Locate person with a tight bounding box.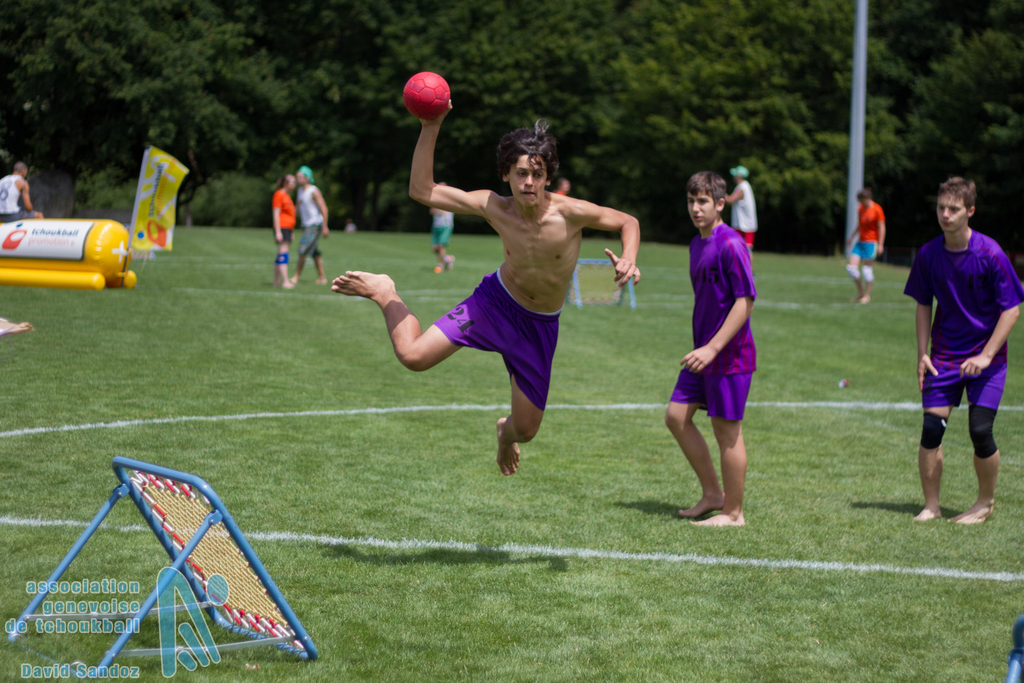
<bbox>269, 170, 301, 288</bbox>.
